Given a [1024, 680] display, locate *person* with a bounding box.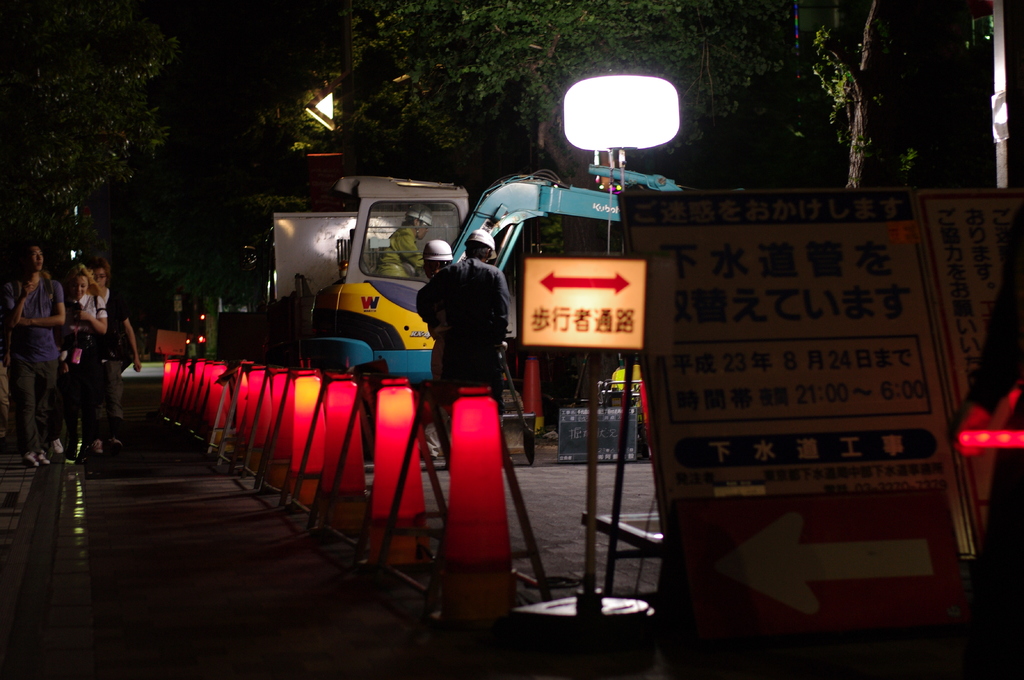
Located: bbox=[420, 235, 466, 276].
